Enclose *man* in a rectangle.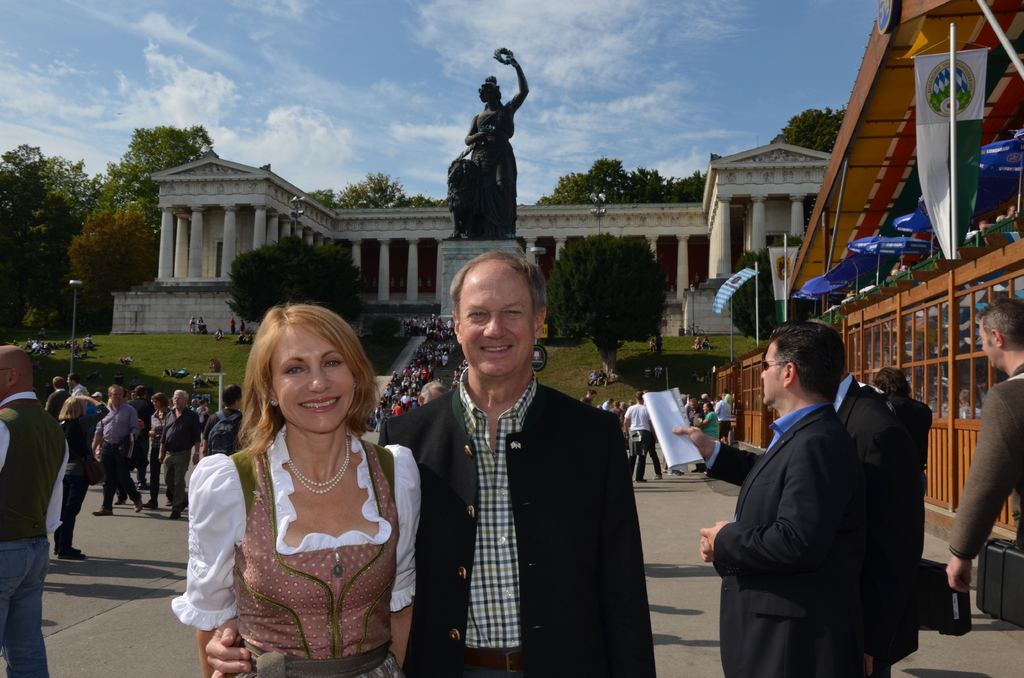
950 293 1023 573.
